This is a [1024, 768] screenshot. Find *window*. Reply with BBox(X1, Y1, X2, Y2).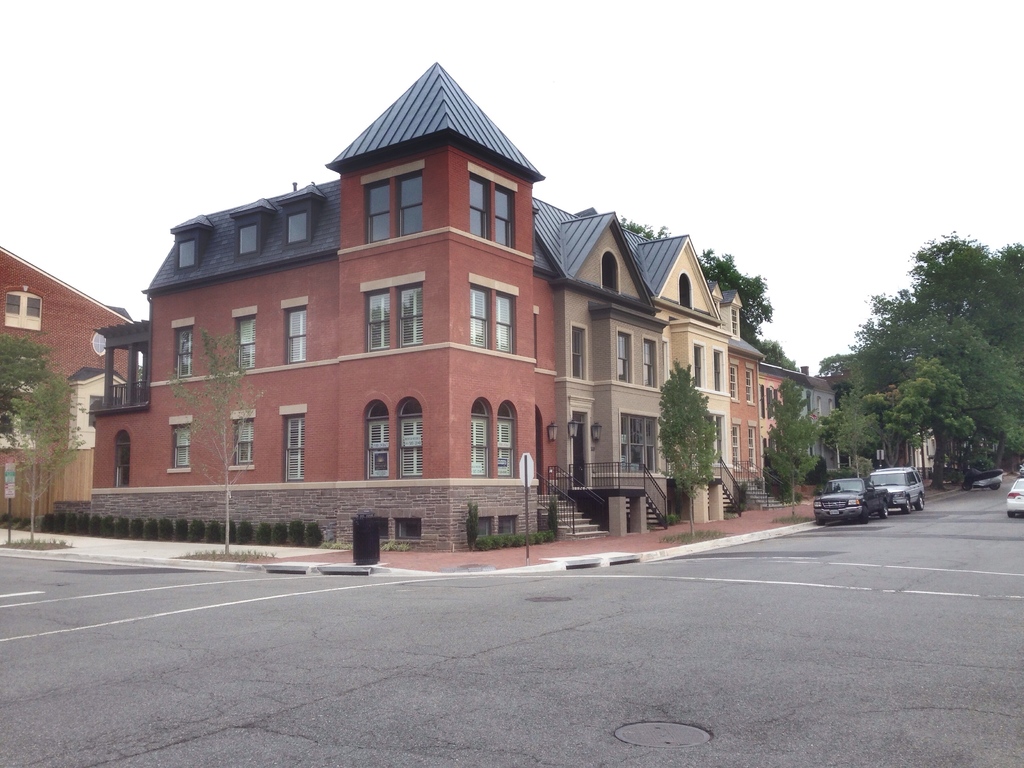
BBox(690, 341, 707, 389).
